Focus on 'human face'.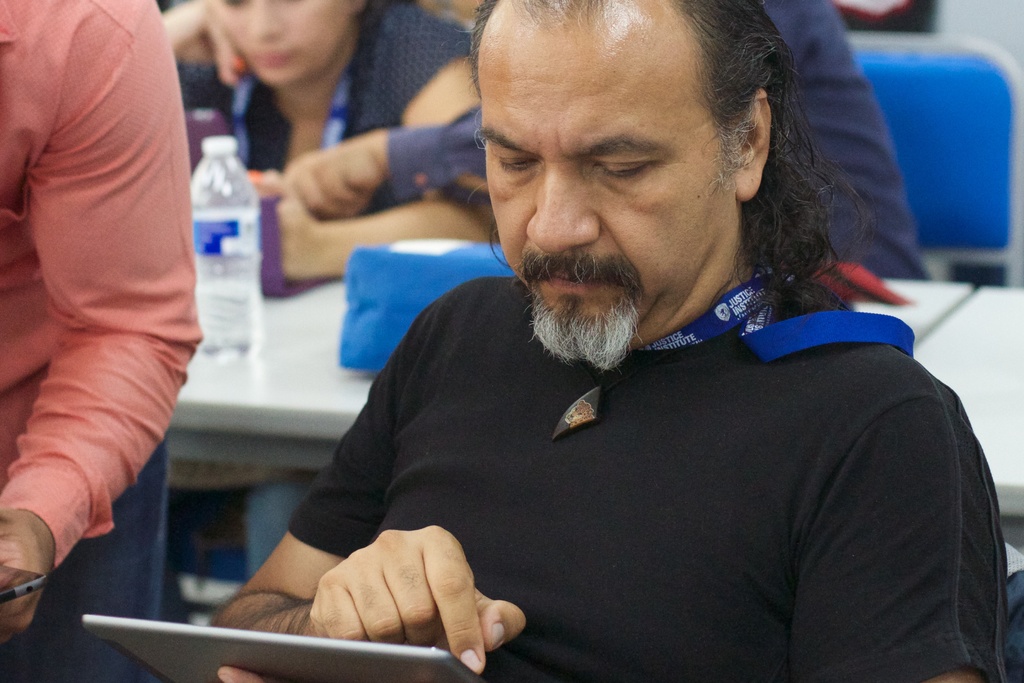
Focused at bbox=(211, 0, 343, 86).
